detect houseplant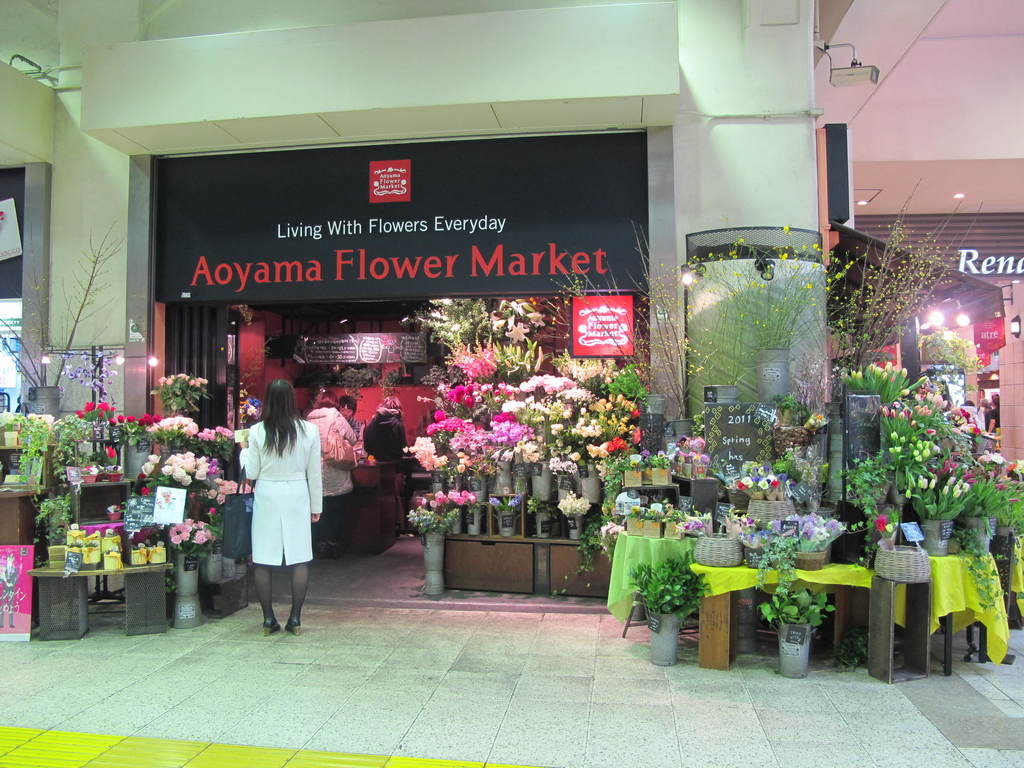
pyautogui.locateOnScreen(766, 465, 785, 502)
